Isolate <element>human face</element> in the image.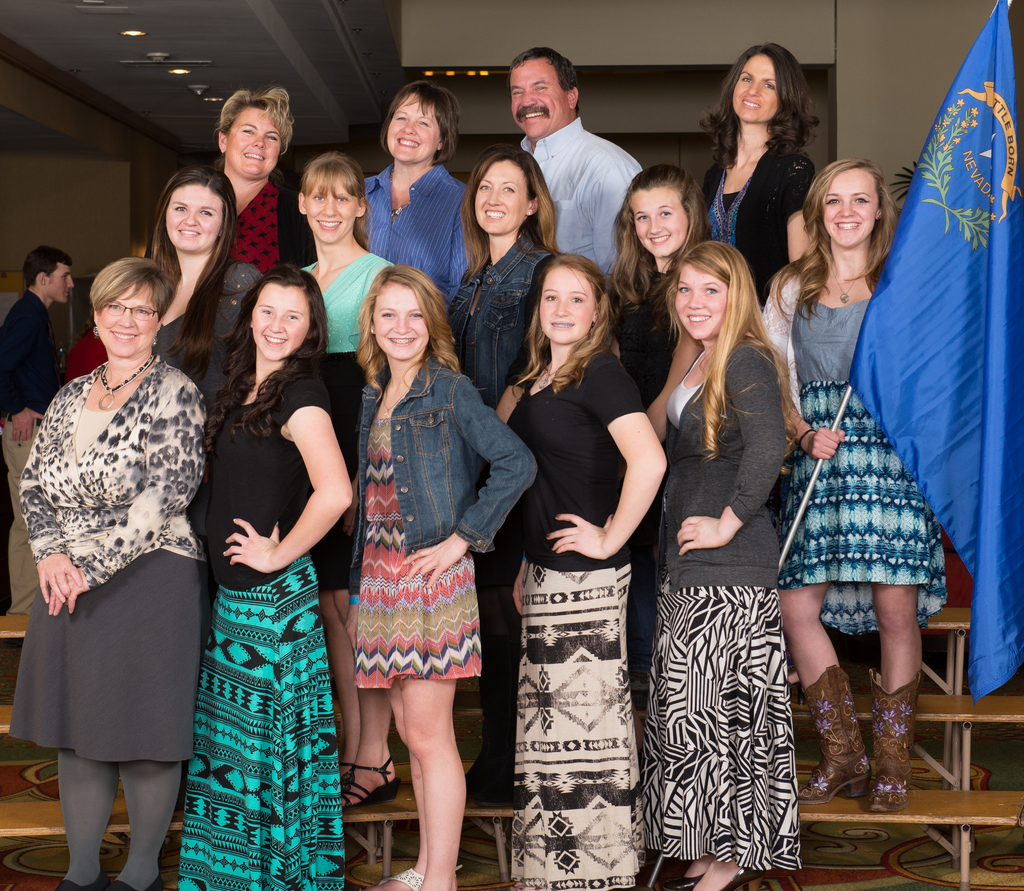
Isolated region: <region>251, 281, 310, 360</region>.
